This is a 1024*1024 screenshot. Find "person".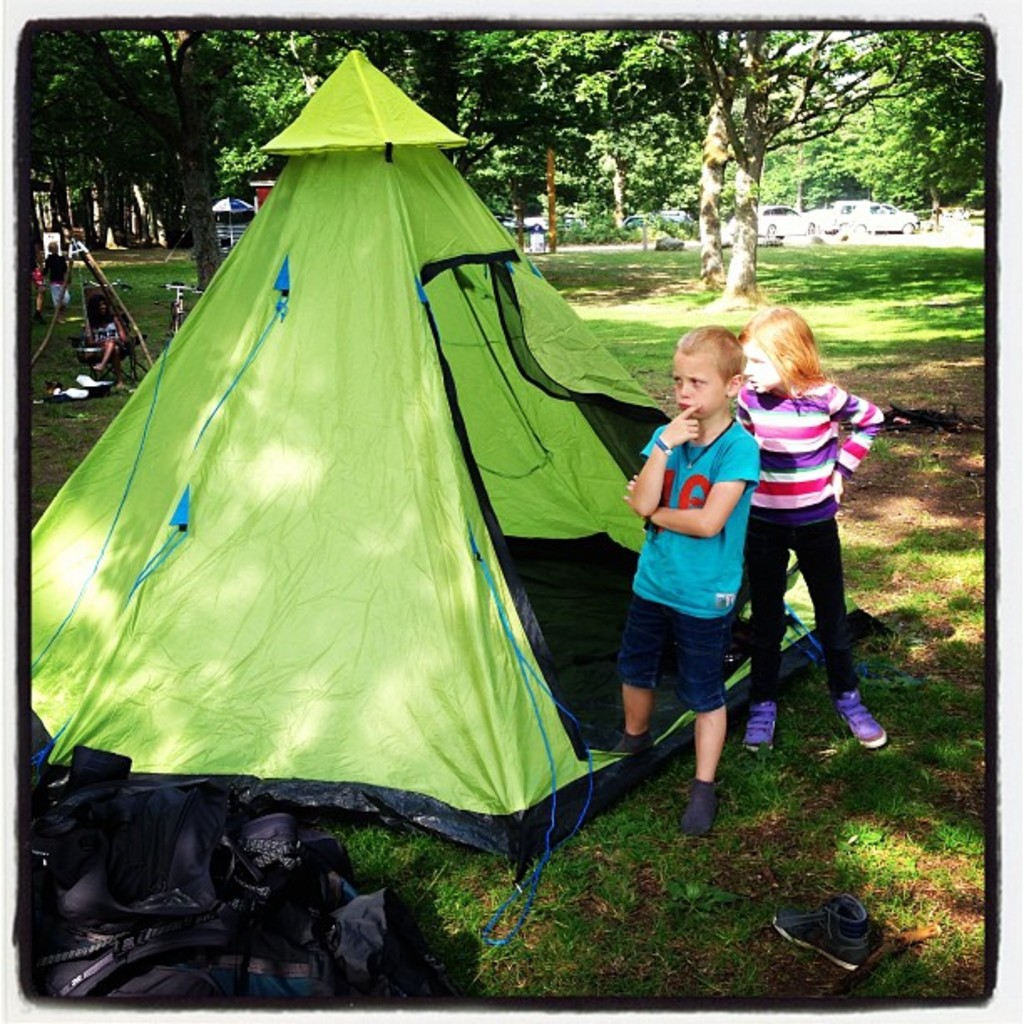
Bounding box: BBox(609, 331, 735, 850).
